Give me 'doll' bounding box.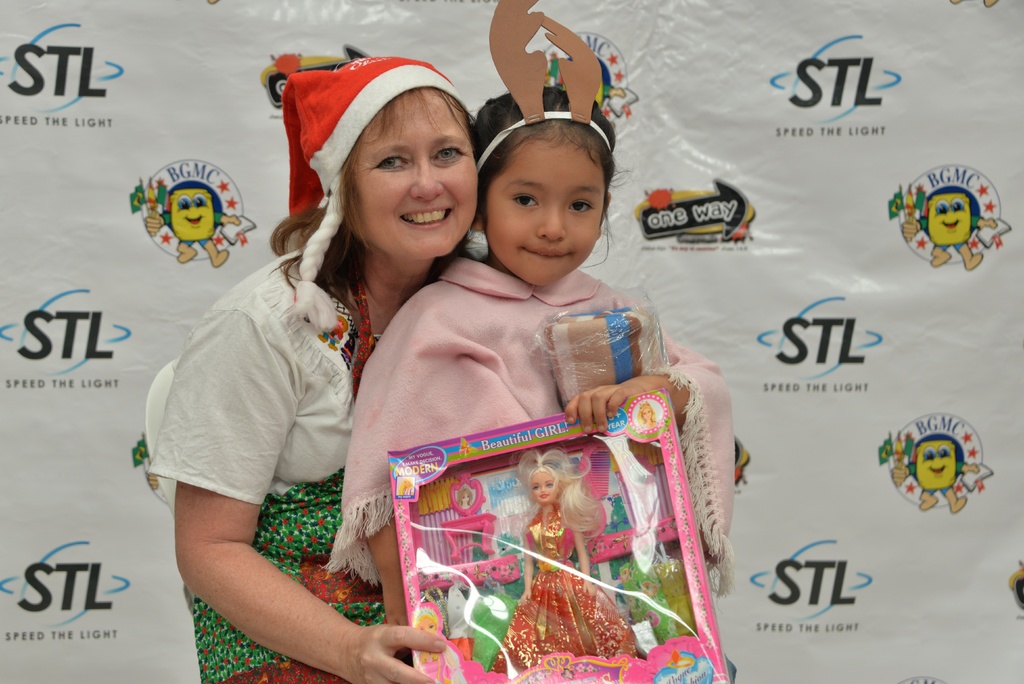
<bbox>487, 446, 645, 671</bbox>.
